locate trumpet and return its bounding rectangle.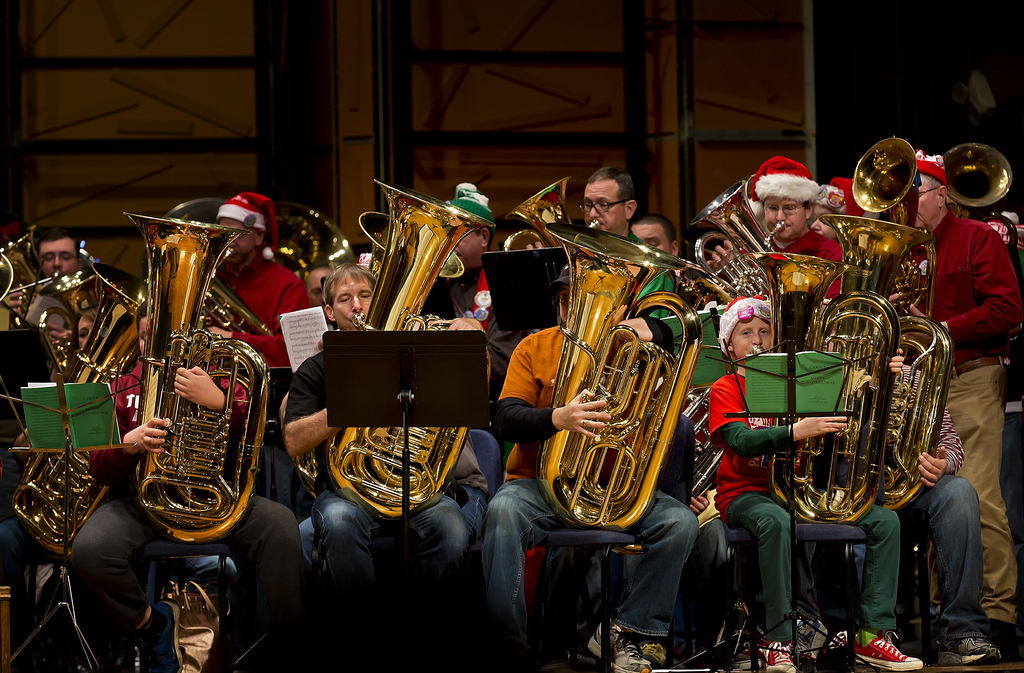
x1=0 y1=229 x2=53 y2=325.
